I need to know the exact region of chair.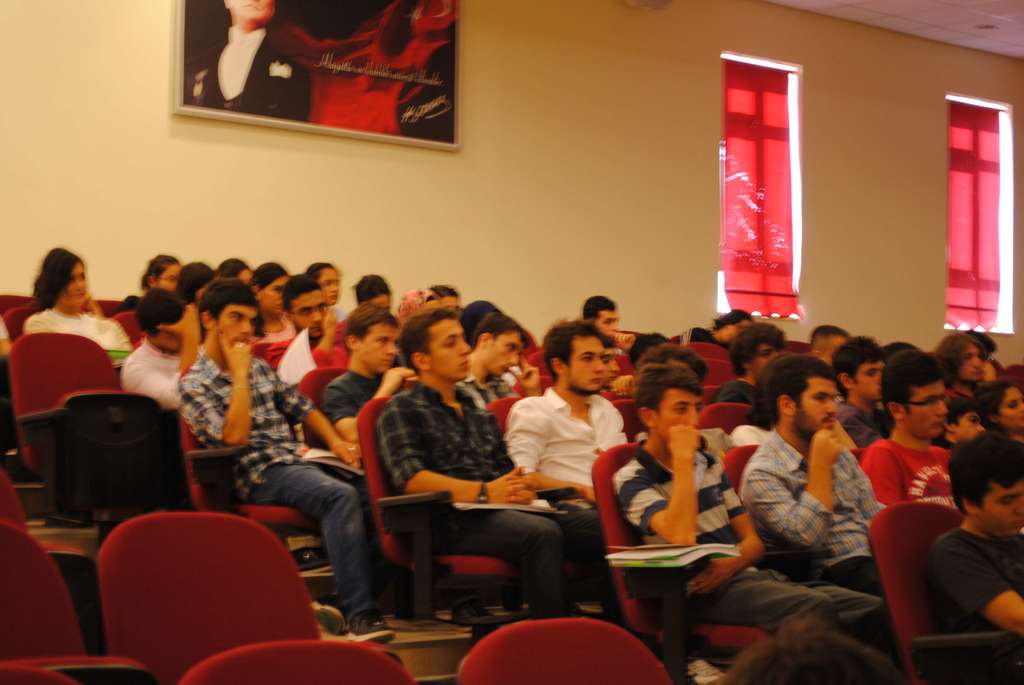
Region: Rect(692, 381, 720, 406).
